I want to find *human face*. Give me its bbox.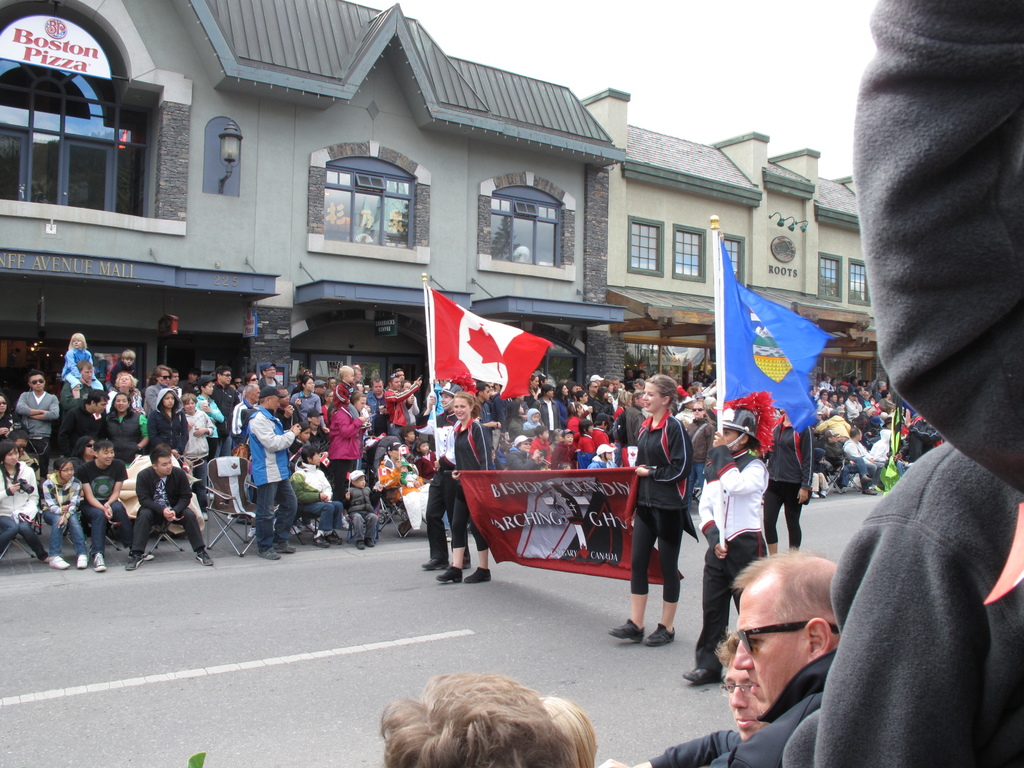
detection(28, 372, 44, 390).
